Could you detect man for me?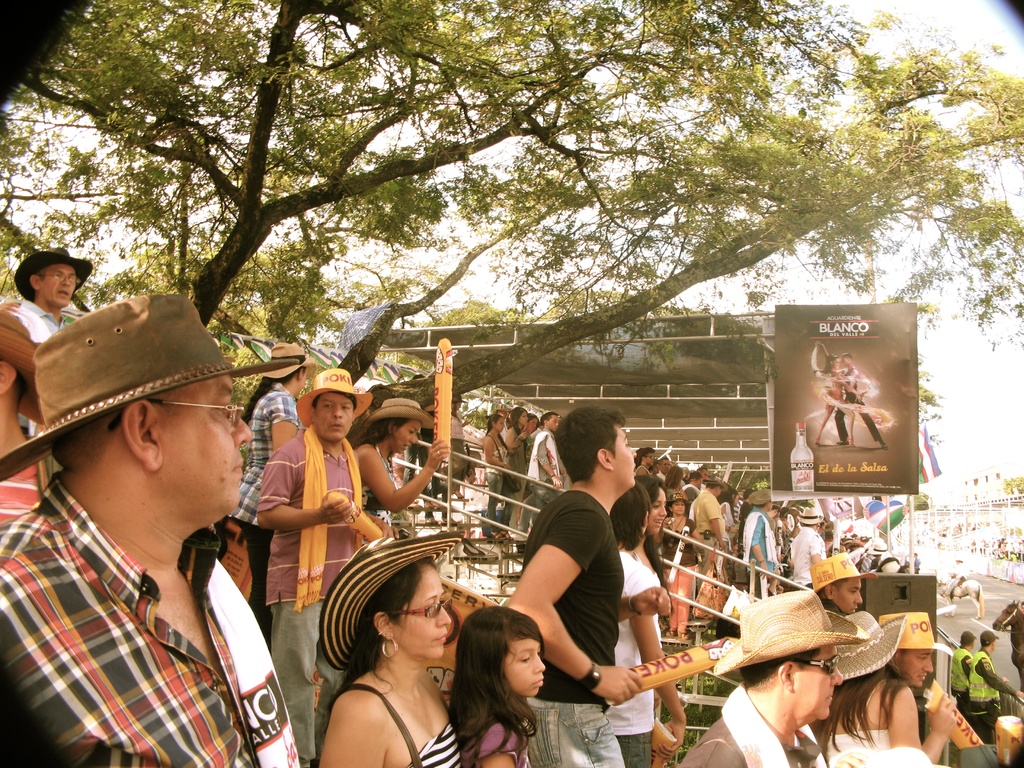
Detection result: x1=788, y1=506, x2=826, y2=588.
